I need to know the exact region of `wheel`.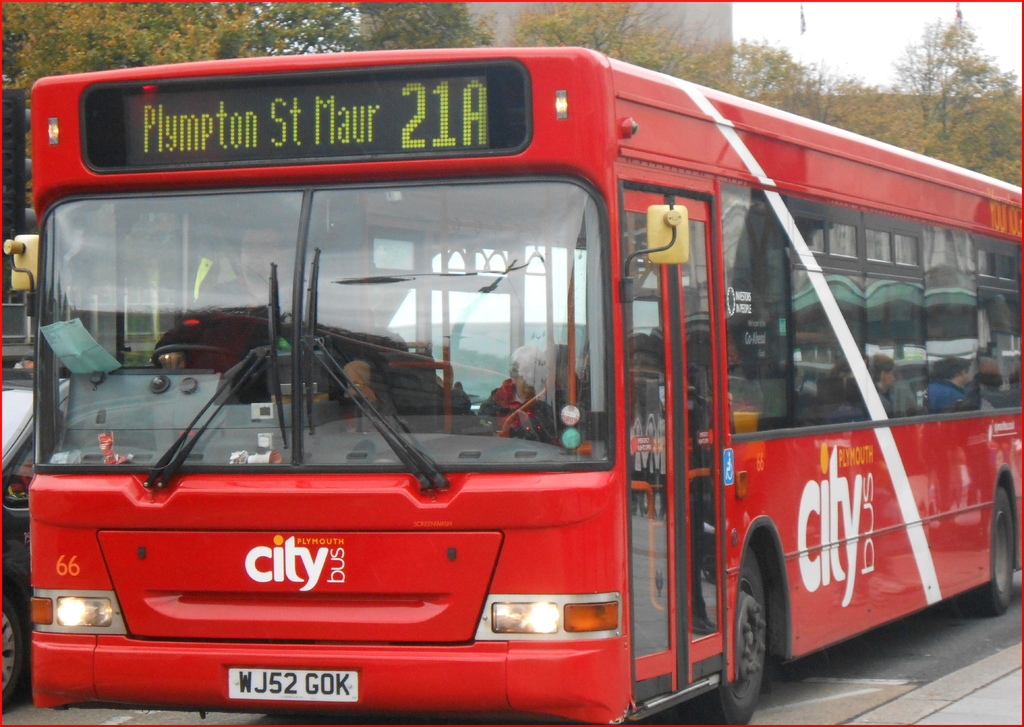
Region: BBox(682, 547, 761, 726).
